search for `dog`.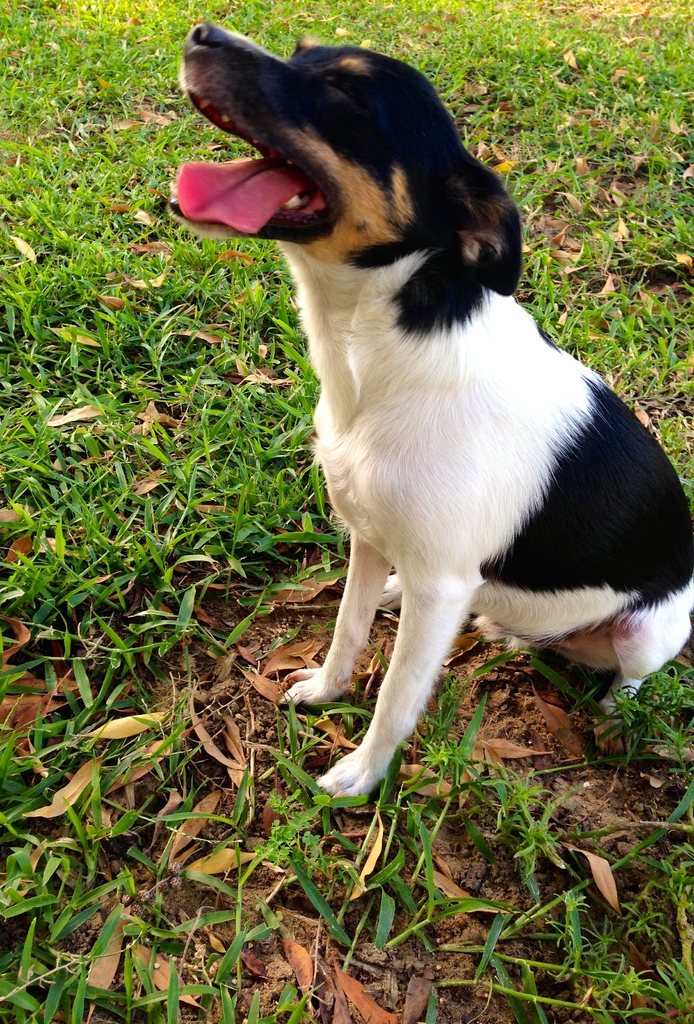
Found at box=[163, 18, 693, 798].
